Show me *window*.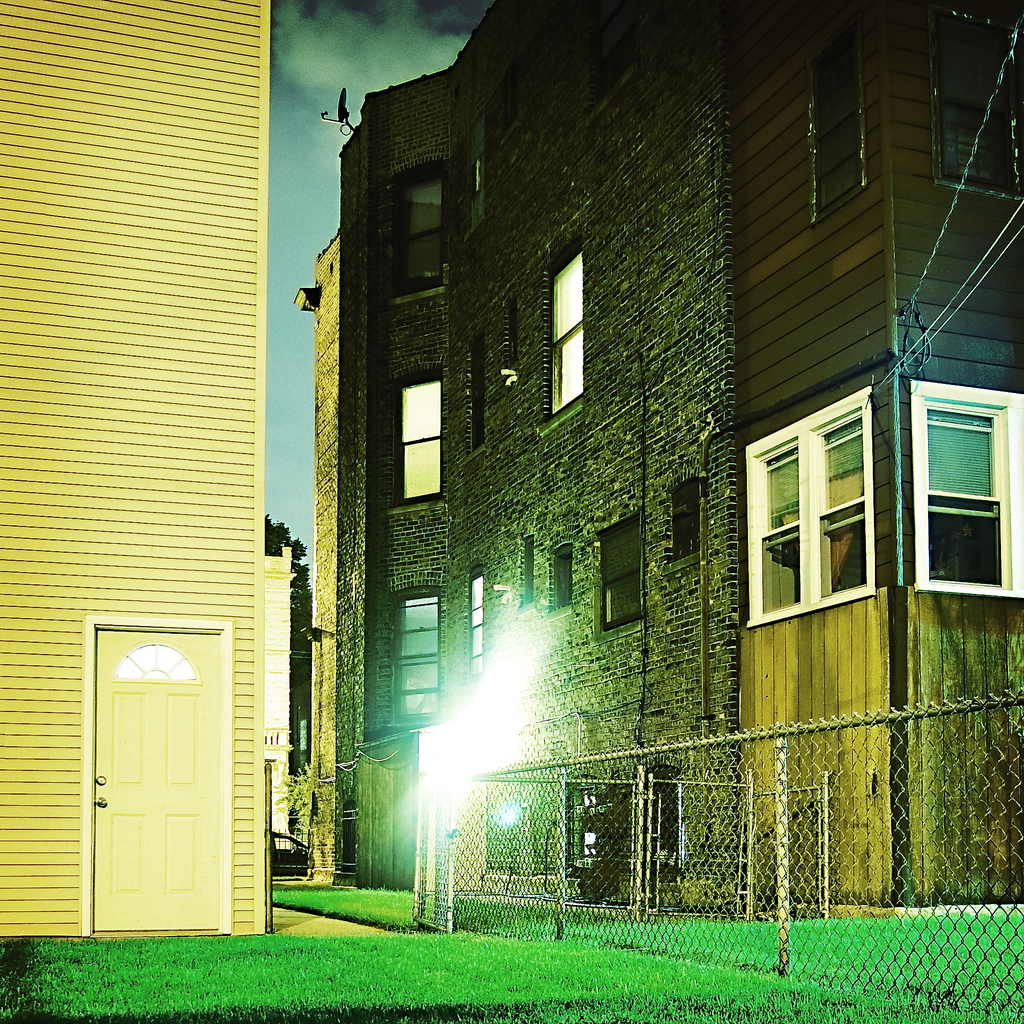
*window* is here: select_region(459, 571, 488, 681).
